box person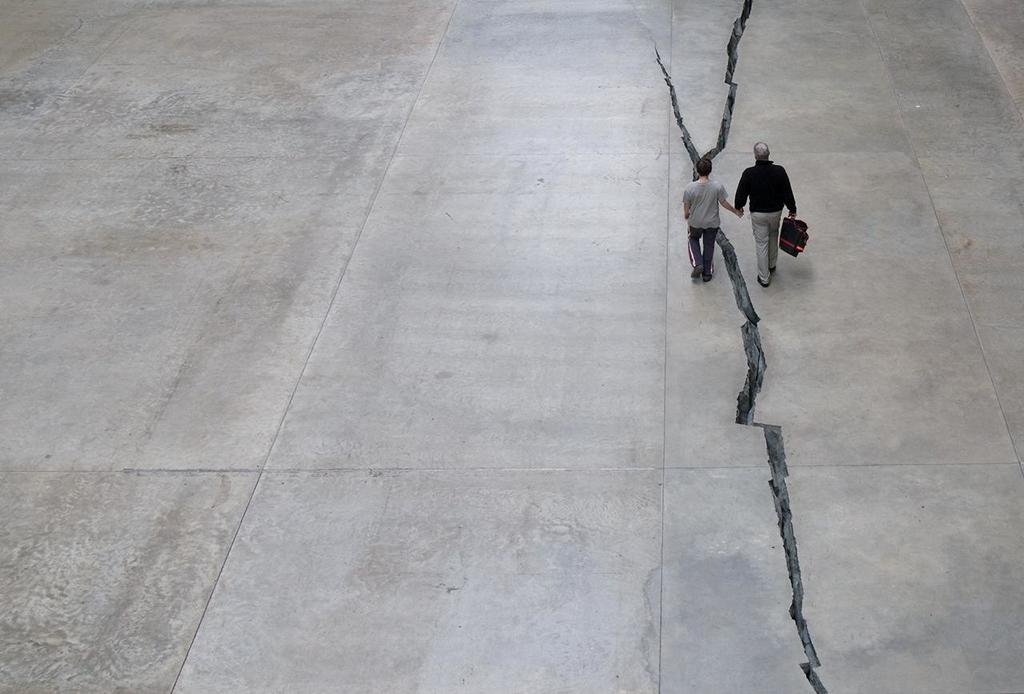
740:130:810:286
